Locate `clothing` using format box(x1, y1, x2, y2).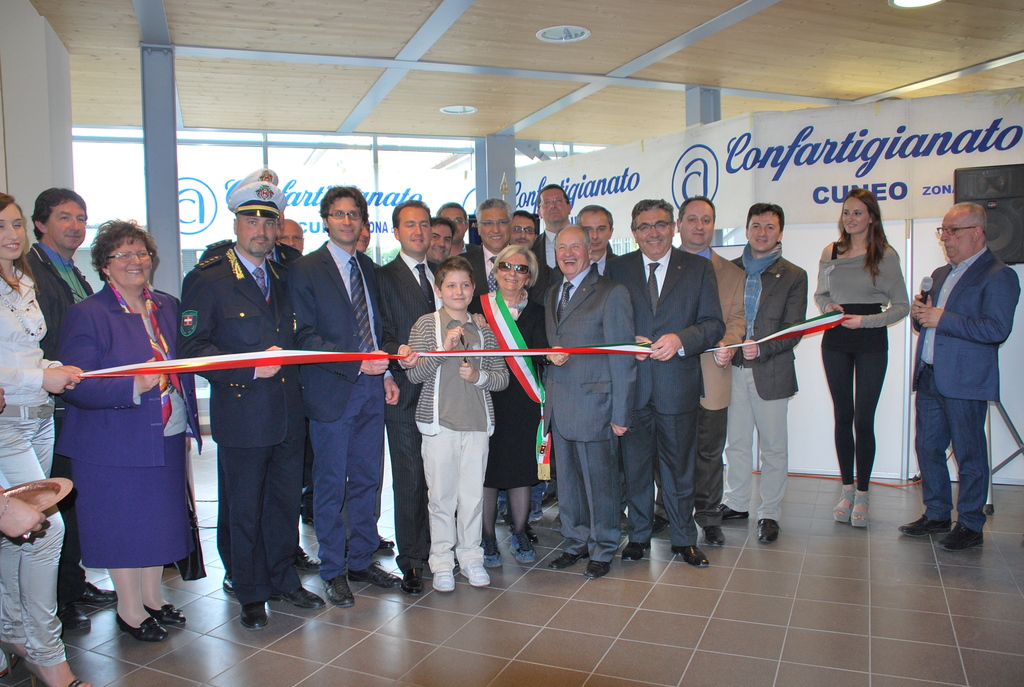
box(550, 242, 654, 557).
